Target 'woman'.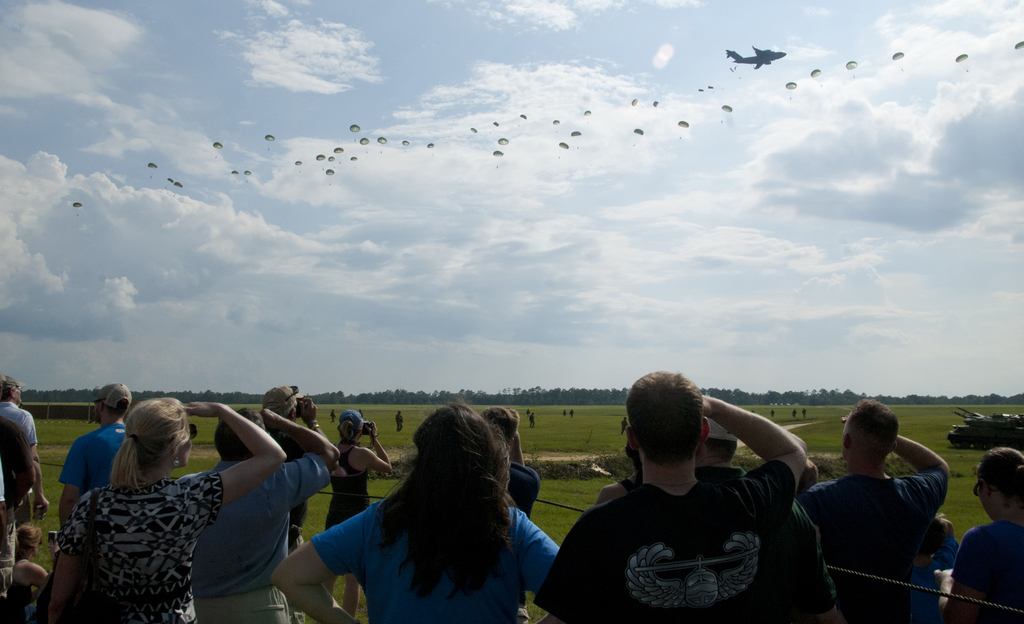
Target region: crop(313, 401, 388, 614).
